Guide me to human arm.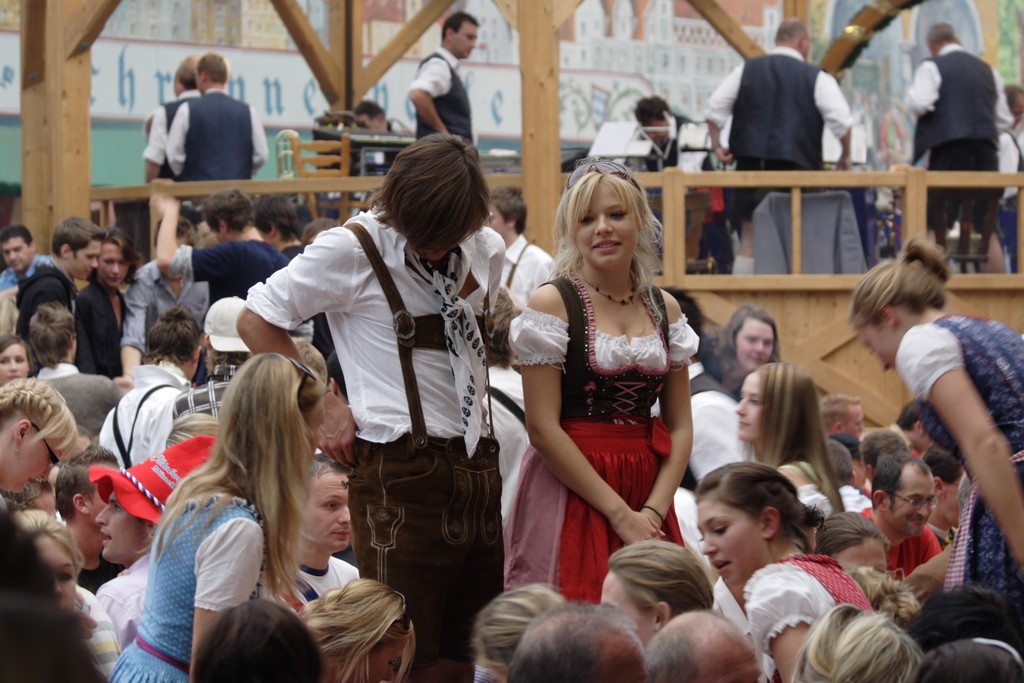
Guidance: x1=909 y1=327 x2=1014 y2=529.
